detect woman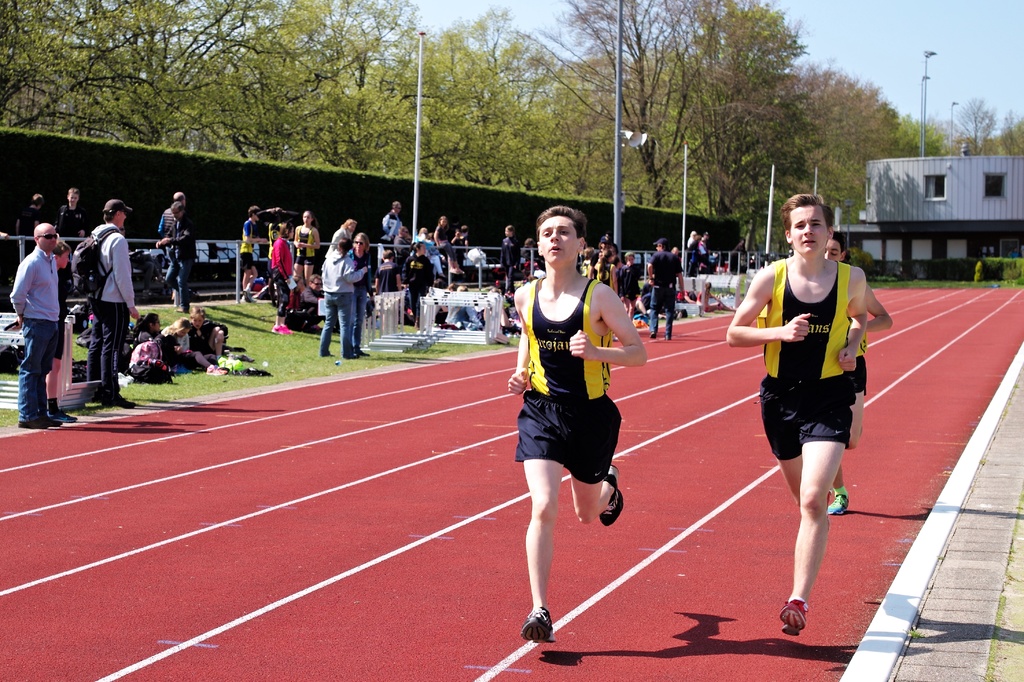
<region>325, 213, 363, 255</region>
